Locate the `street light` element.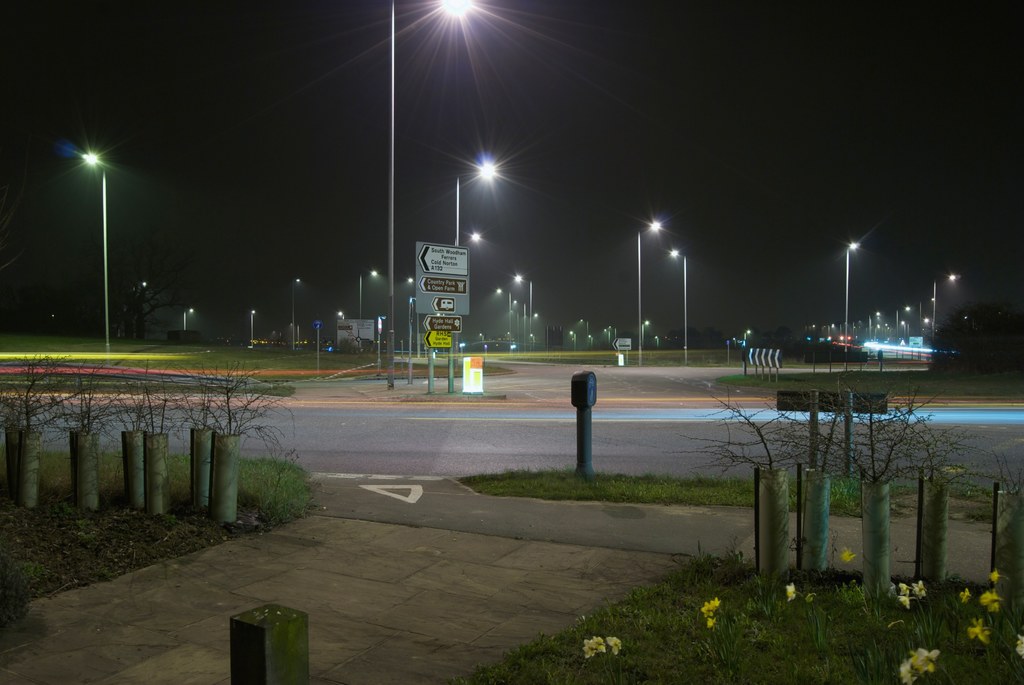
Element bbox: [x1=567, y1=331, x2=578, y2=352].
